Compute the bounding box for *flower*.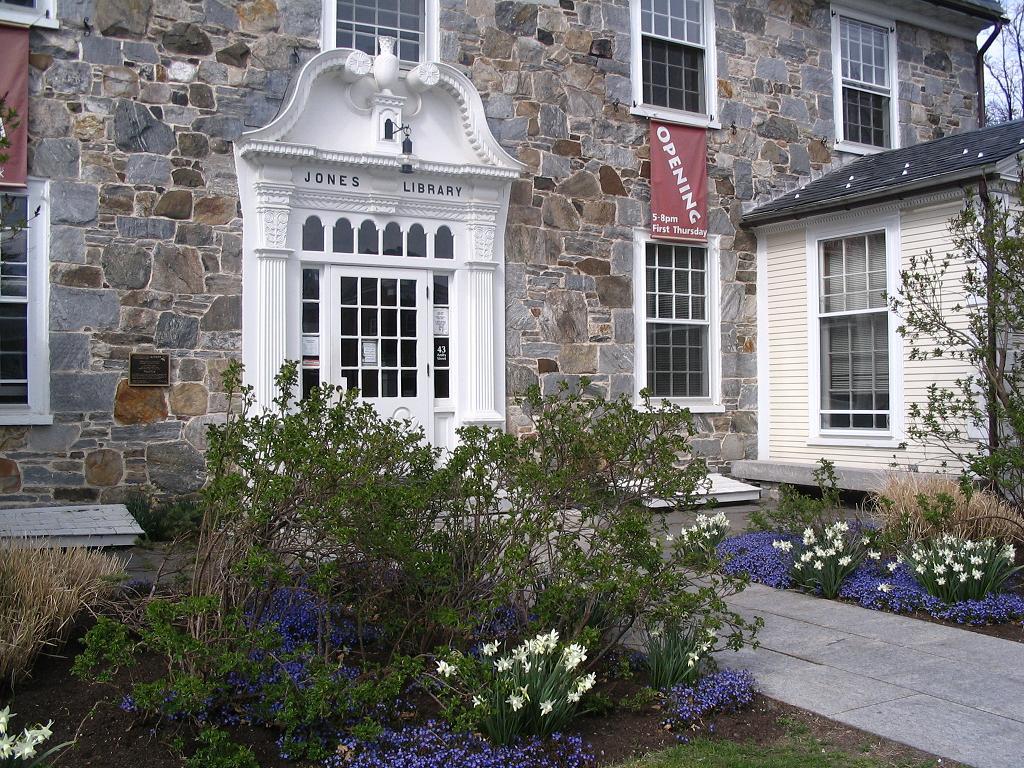
Rect(637, 512, 727, 559).
